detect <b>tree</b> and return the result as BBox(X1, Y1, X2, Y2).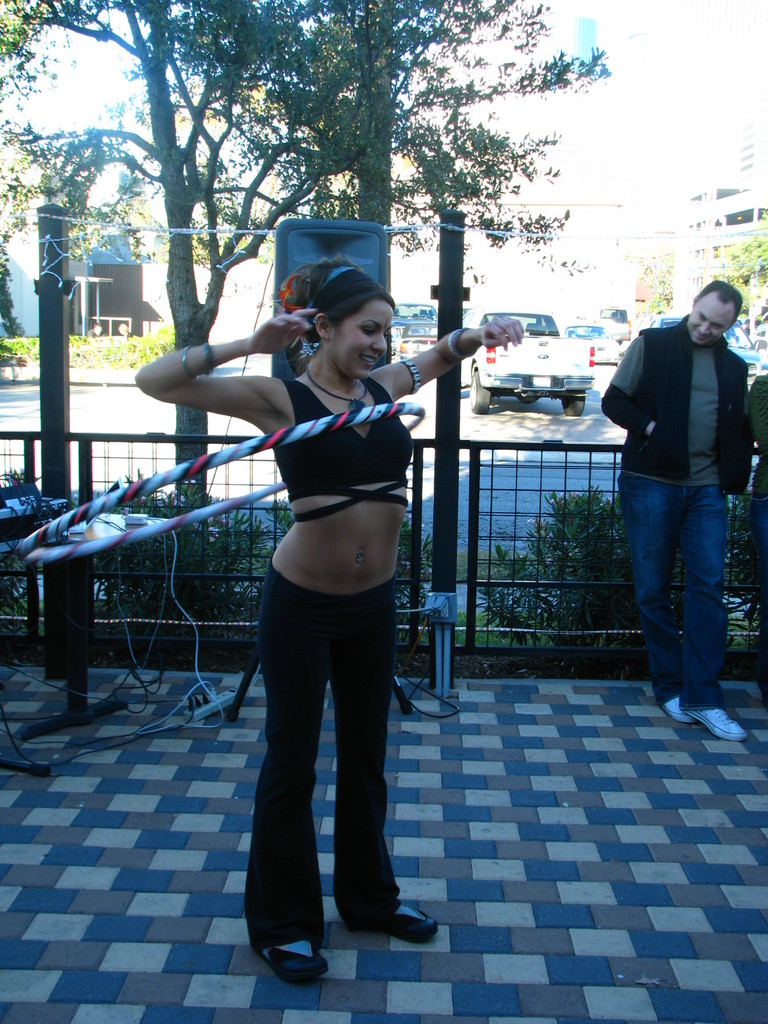
BBox(2, 0, 303, 623).
